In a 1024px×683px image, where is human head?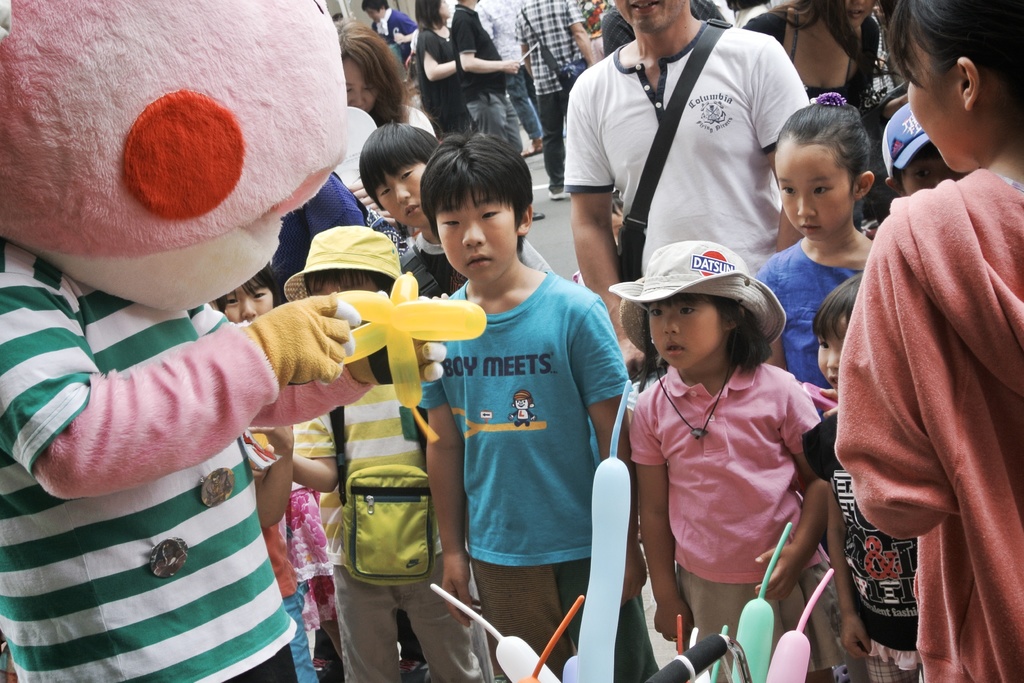
<box>406,0,450,19</box>.
